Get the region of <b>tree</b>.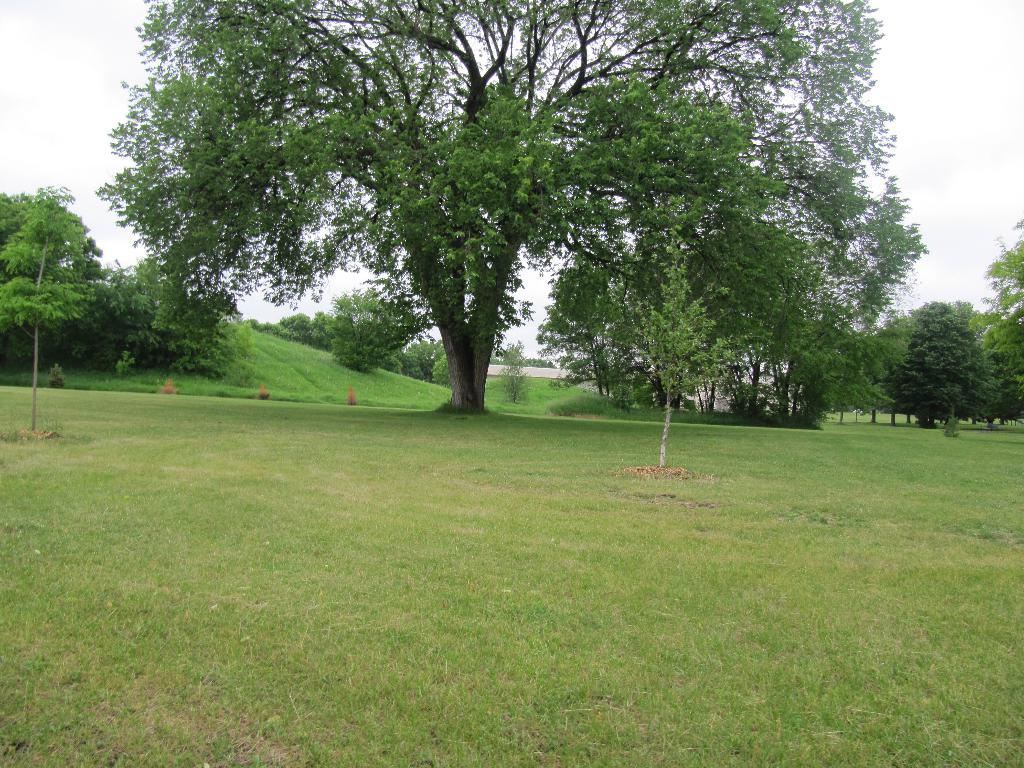
select_region(488, 336, 525, 404).
